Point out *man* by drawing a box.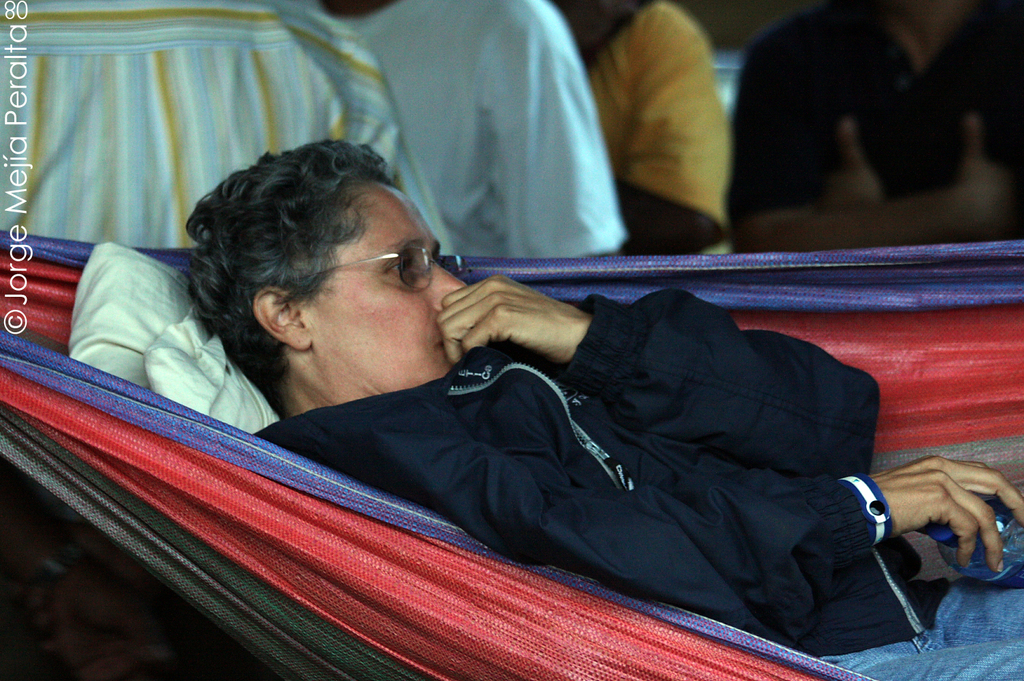
(200,156,1023,676).
